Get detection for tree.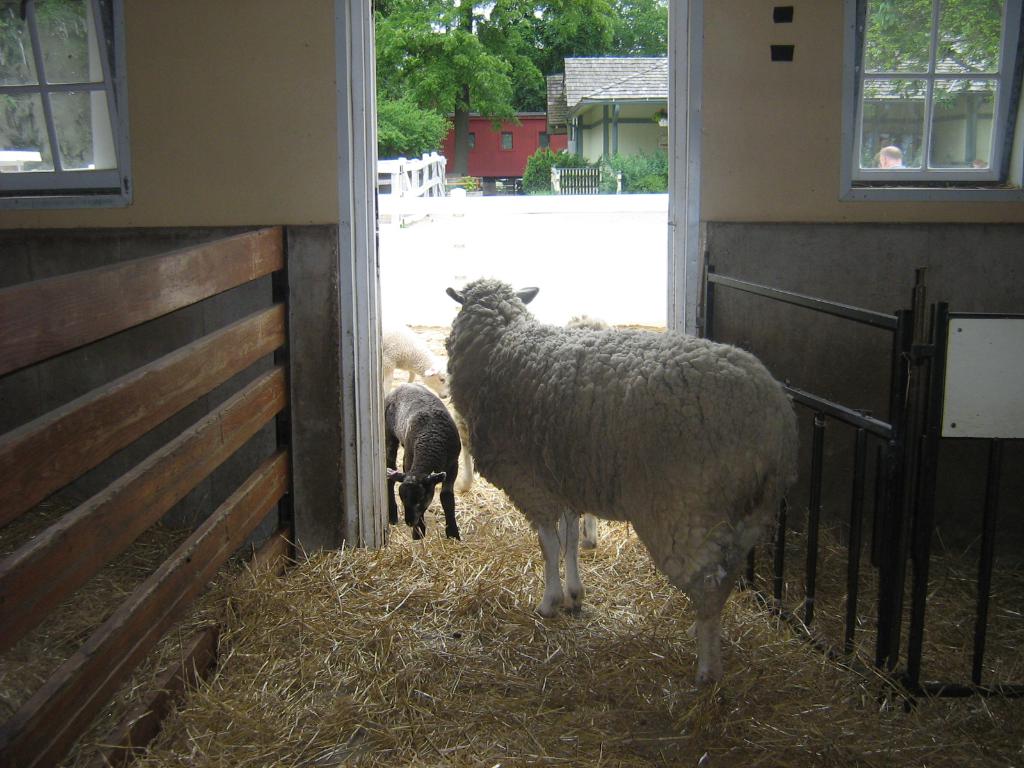
Detection: bbox=[369, 0, 676, 145].
